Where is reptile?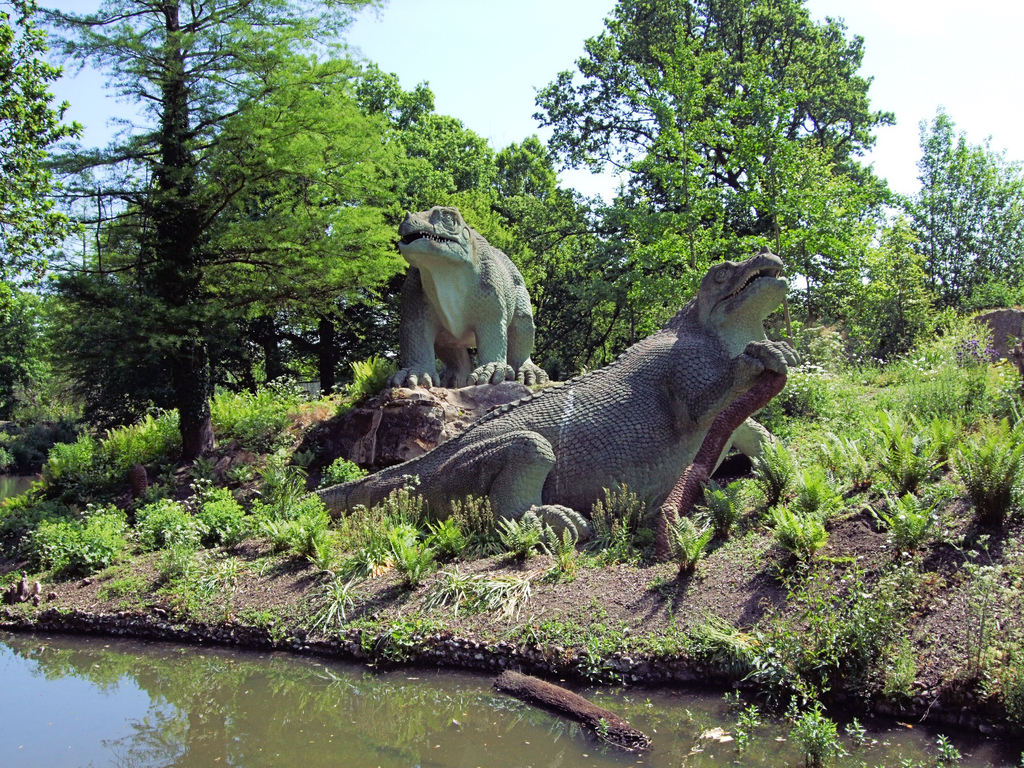
left=289, top=248, right=796, bottom=548.
